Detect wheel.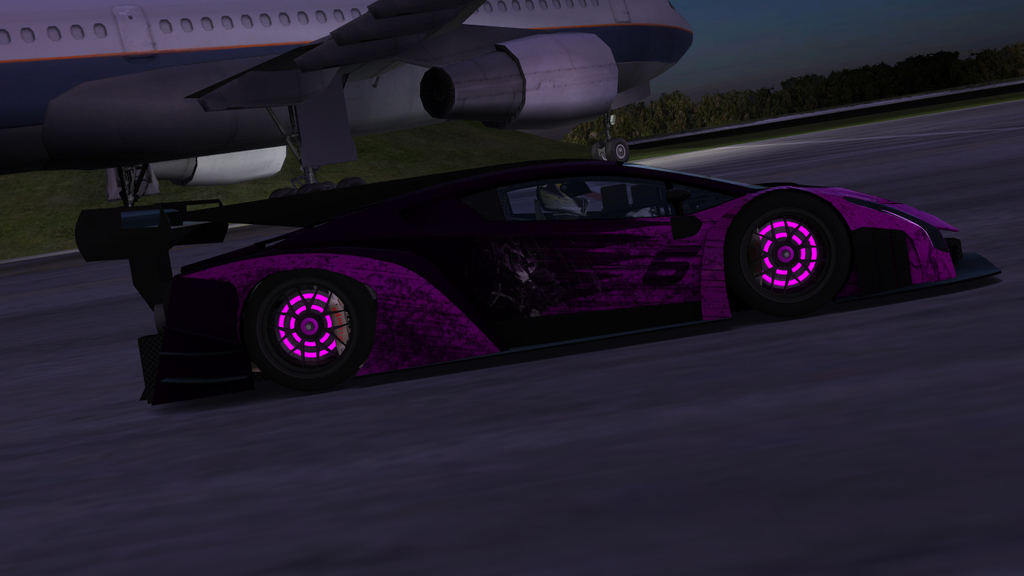
Detected at crop(244, 253, 369, 369).
